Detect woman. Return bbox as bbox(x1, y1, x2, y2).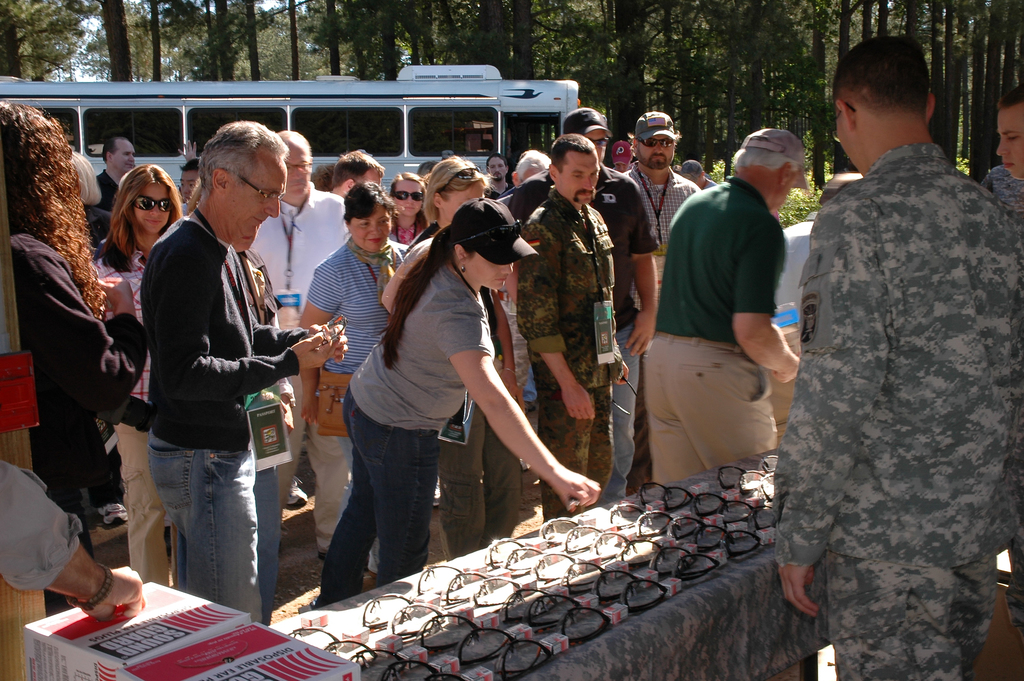
bbox(990, 87, 1023, 191).
